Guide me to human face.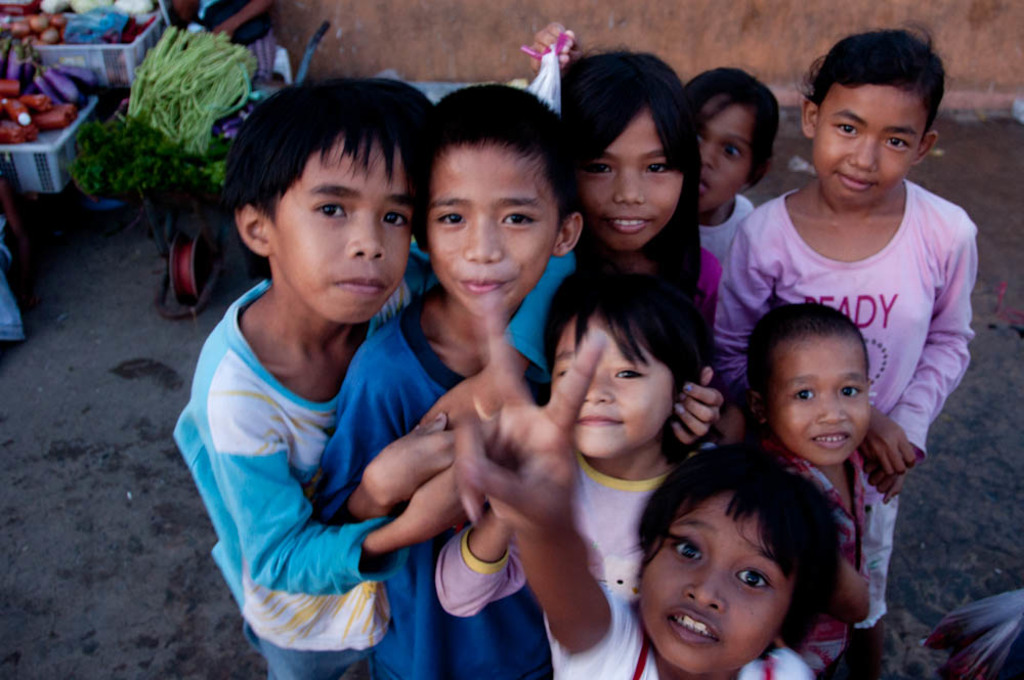
Guidance: <region>695, 101, 753, 211</region>.
